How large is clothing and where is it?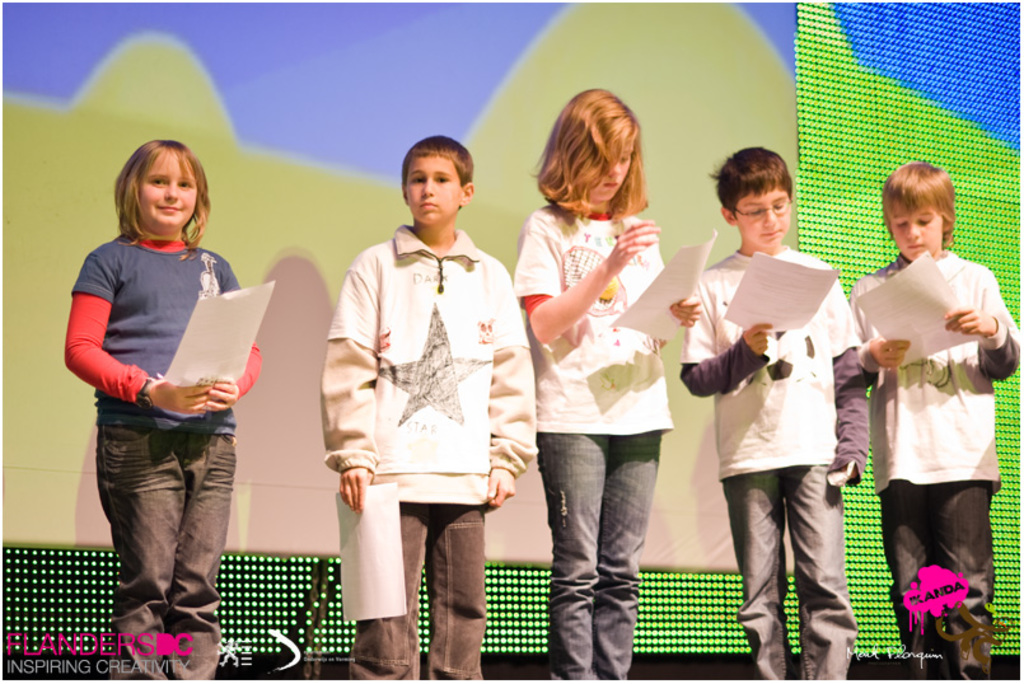
Bounding box: [left=851, top=249, right=1023, bottom=683].
